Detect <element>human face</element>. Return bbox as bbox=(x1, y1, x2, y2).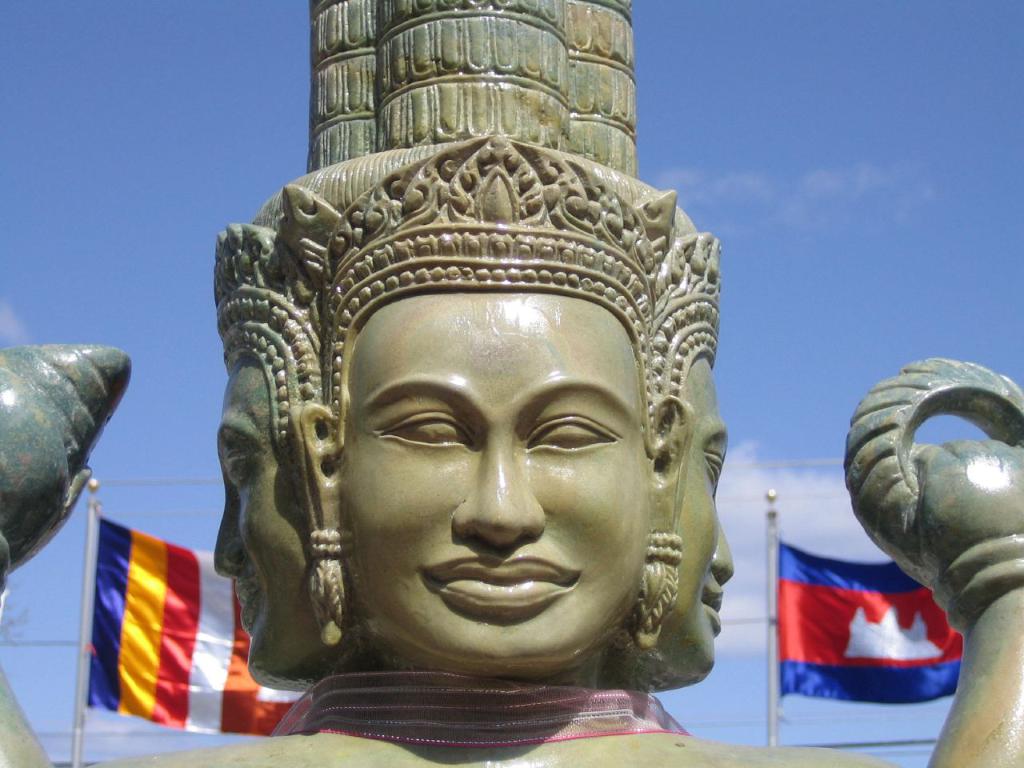
bbox=(214, 355, 313, 684).
